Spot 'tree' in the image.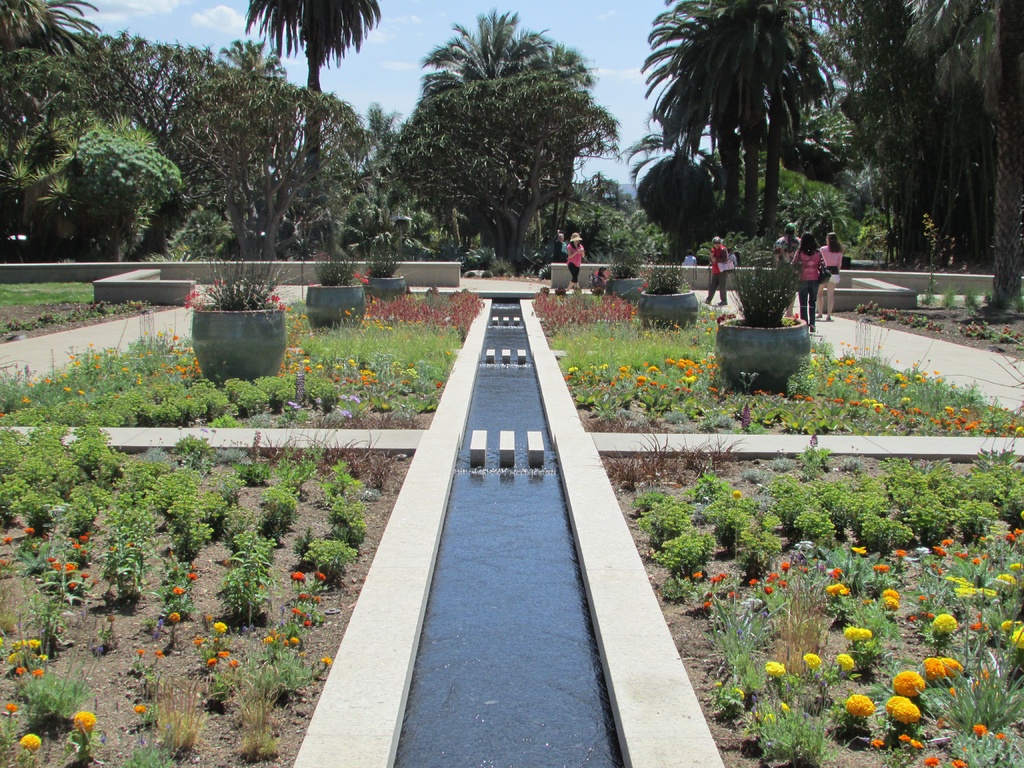
'tree' found at (100, 36, 382, 262).
